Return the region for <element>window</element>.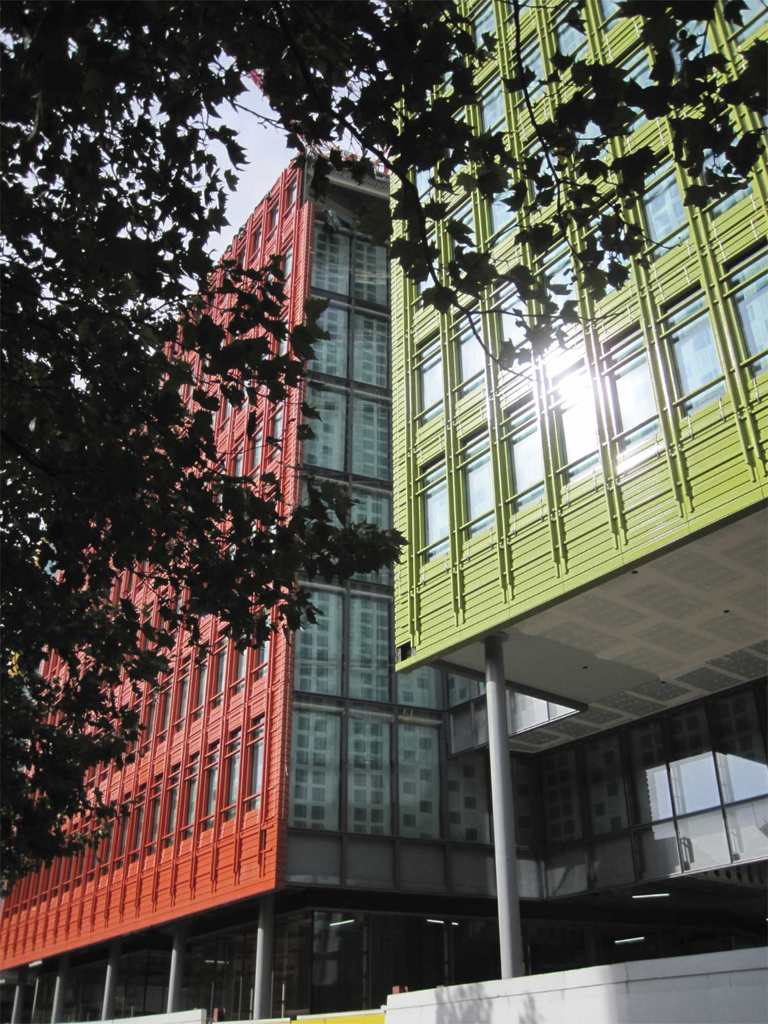
551, 359, 600, 490.
